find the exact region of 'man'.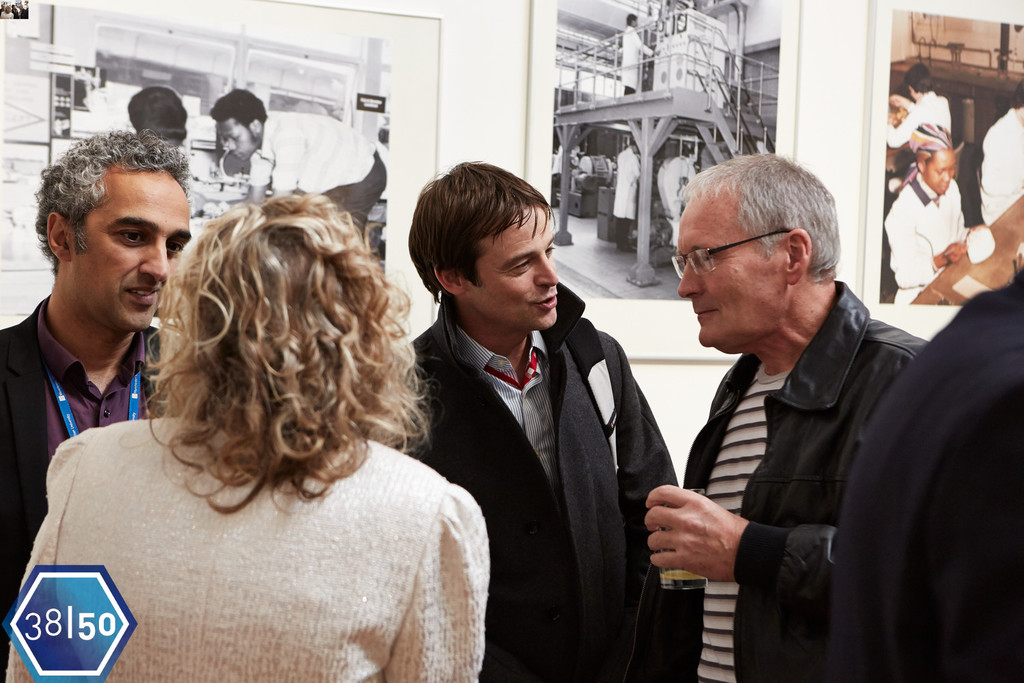
Exact region: 205, 82, 391, 247.
